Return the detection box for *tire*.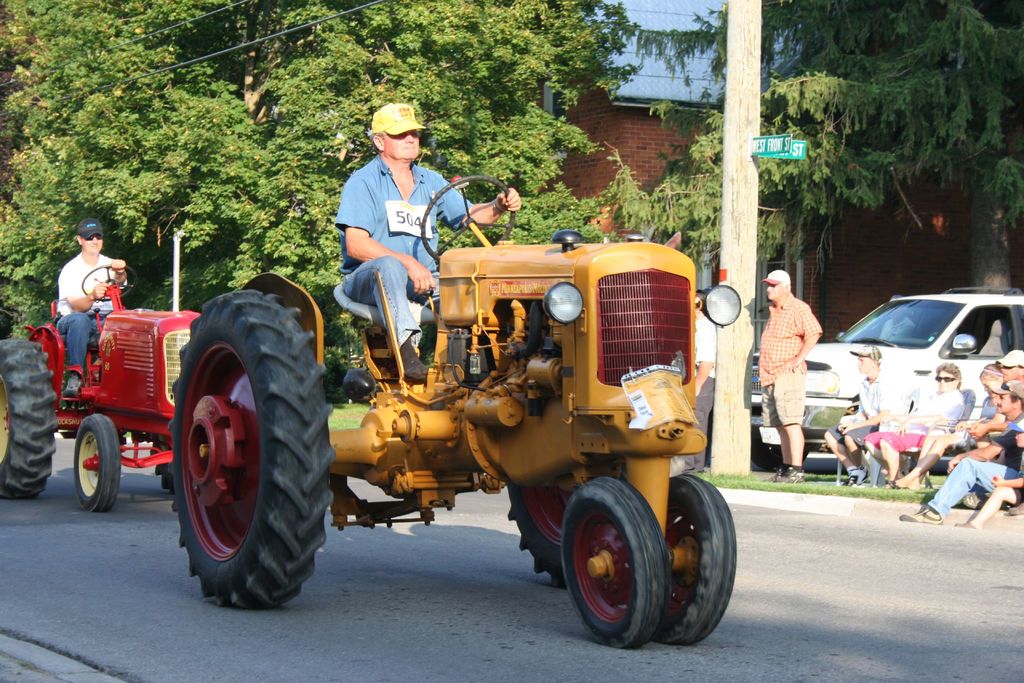
region(662, 468, 743, 643).
